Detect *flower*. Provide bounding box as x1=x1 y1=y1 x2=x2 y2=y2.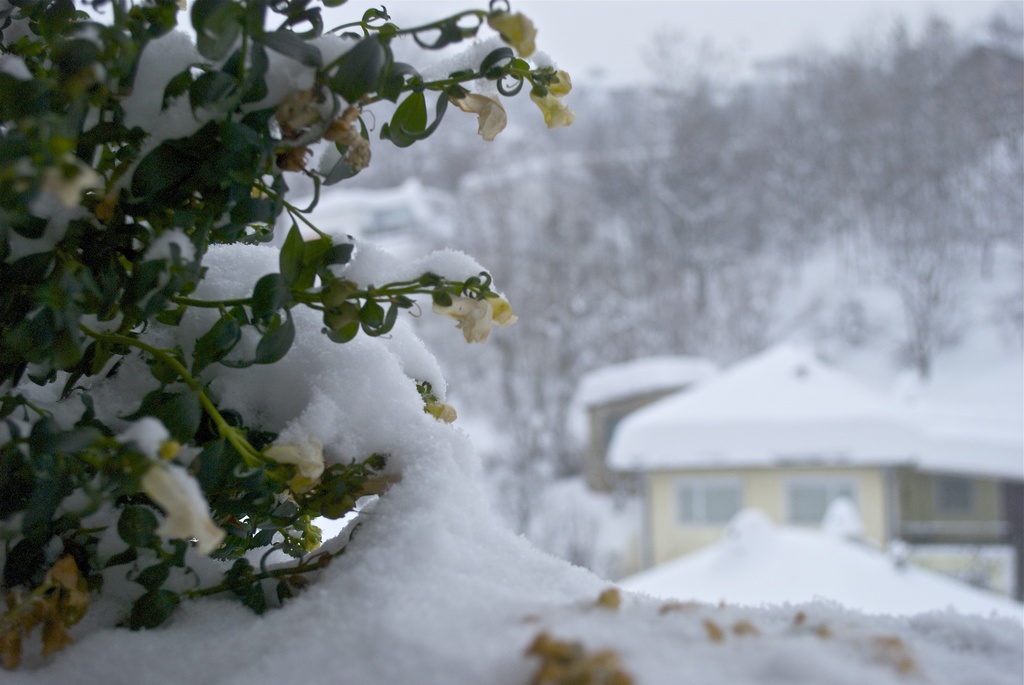
x1=410 y1=382 x2=457 y2=423.
